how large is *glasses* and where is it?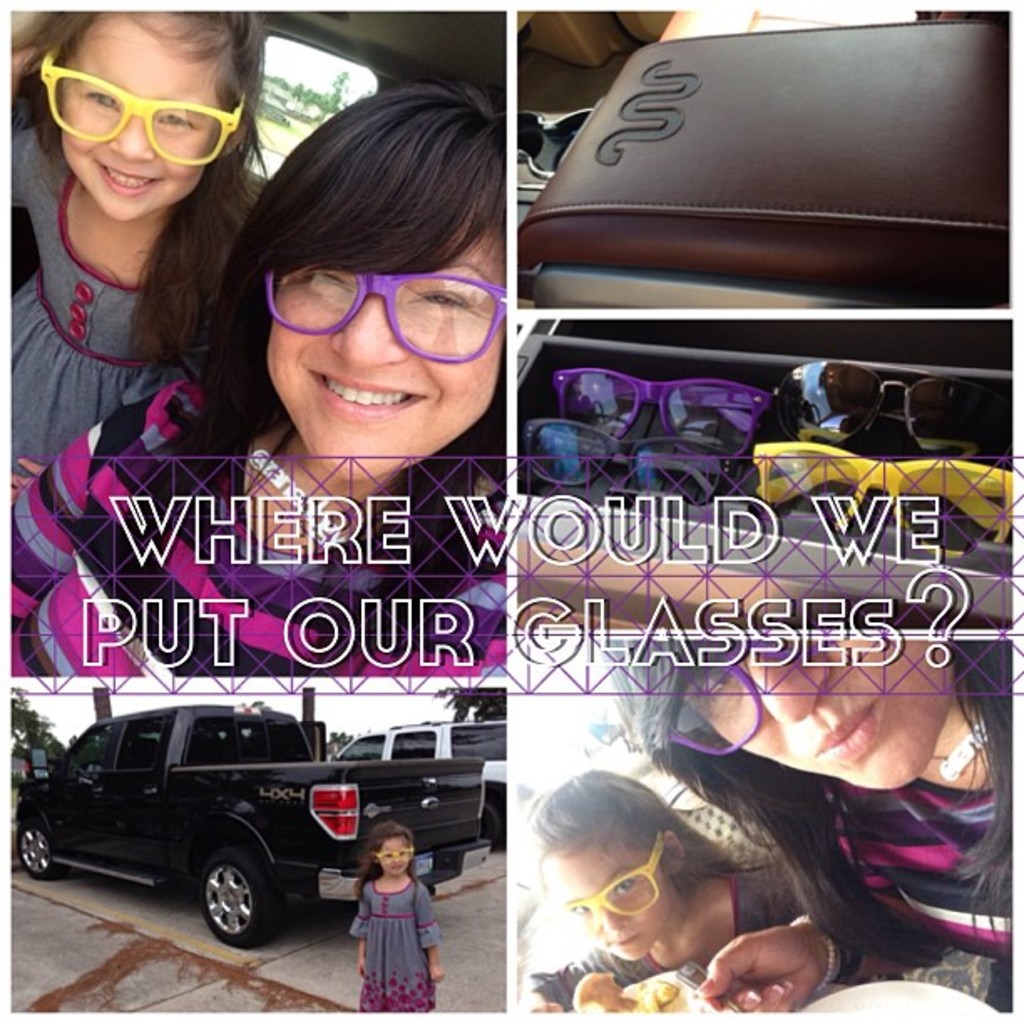
Bounding box: x1=540, y1=833, x2=674, y2=934.
